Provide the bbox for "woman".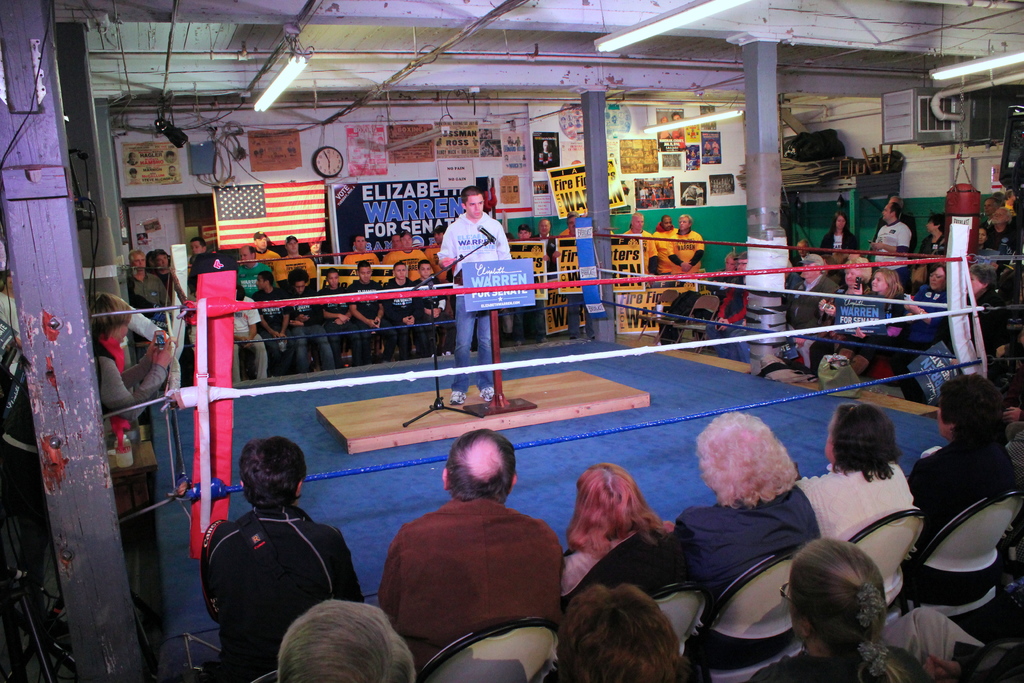
BBox(837, 268, 907, 375).
